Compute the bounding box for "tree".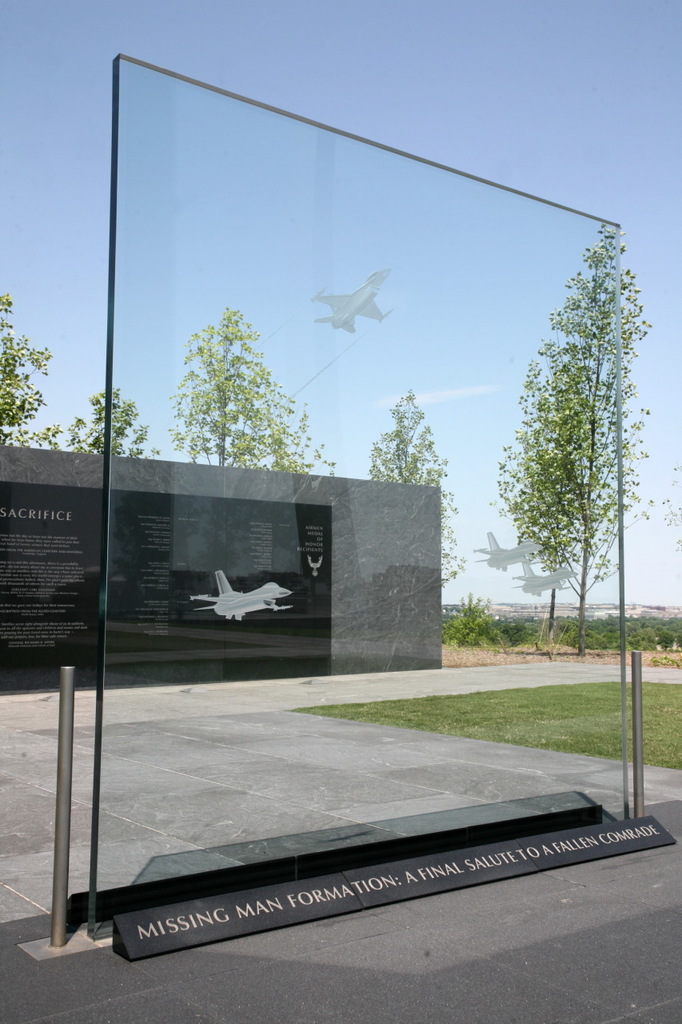
crop(369, 382, 478, 590).
